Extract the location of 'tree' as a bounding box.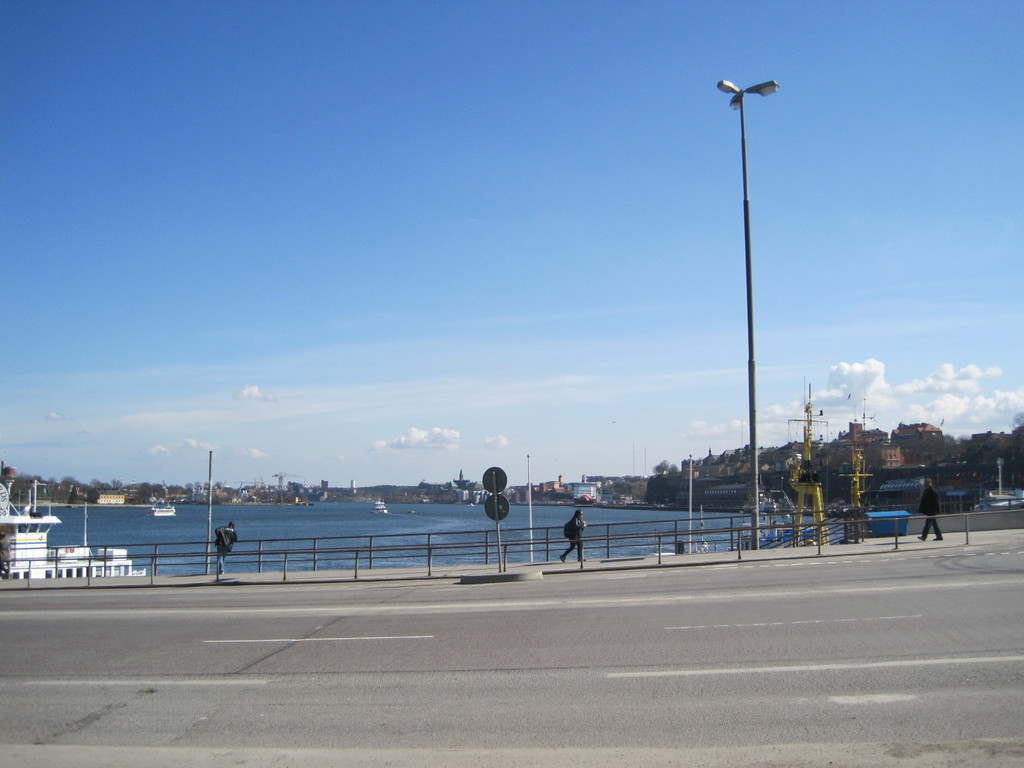
detection(449, 481, 455, 492).
